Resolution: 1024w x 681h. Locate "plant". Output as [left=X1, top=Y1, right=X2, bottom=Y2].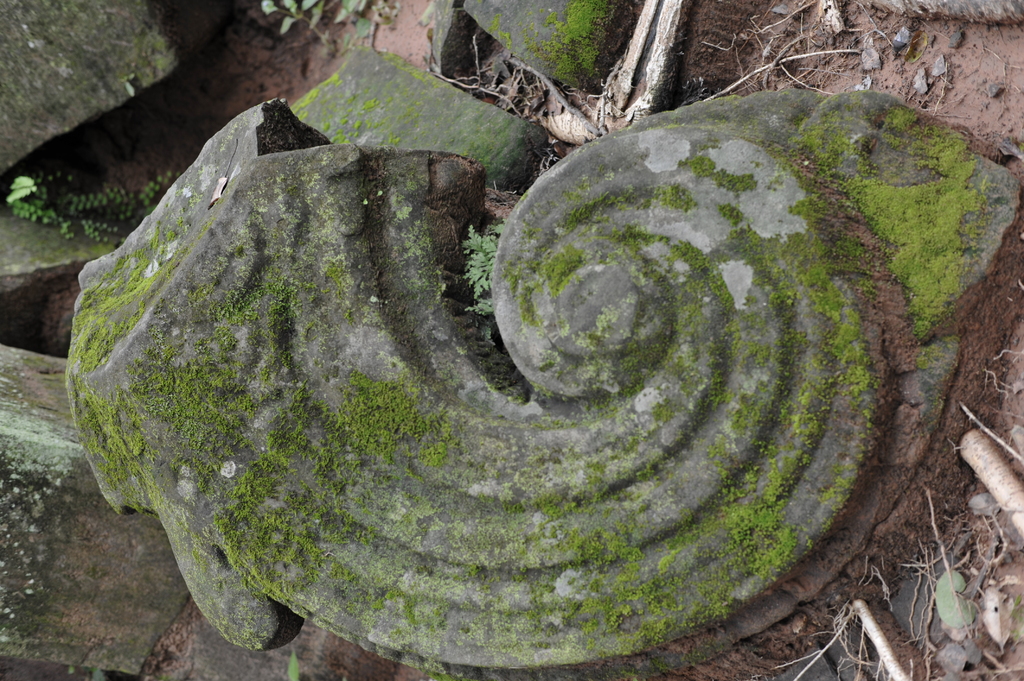
[left=332, top=0, right=372, bottom=47].
